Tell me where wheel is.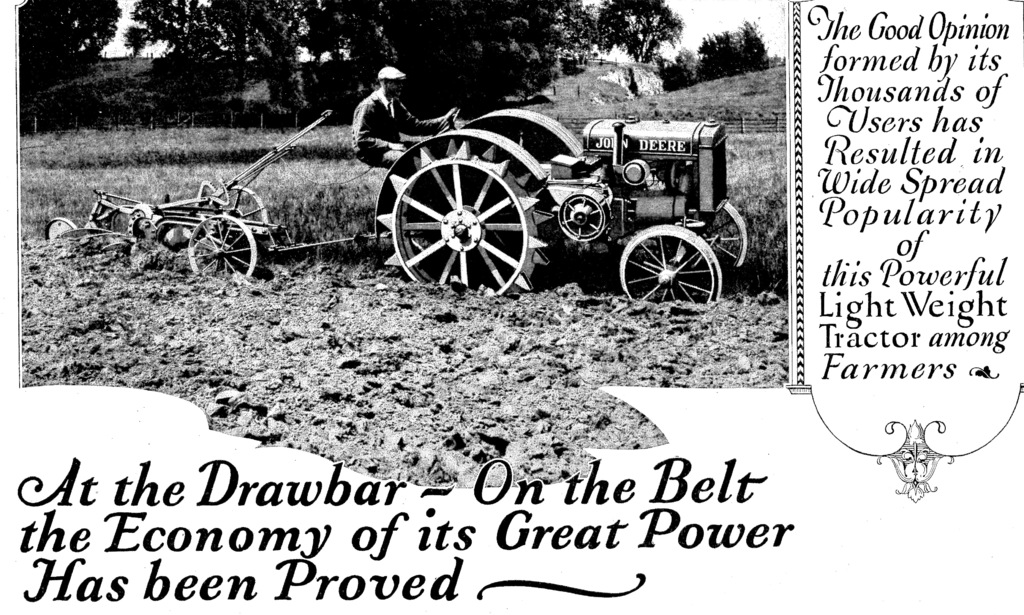
wheel is at l=384, t=134, r=545, b=284.
